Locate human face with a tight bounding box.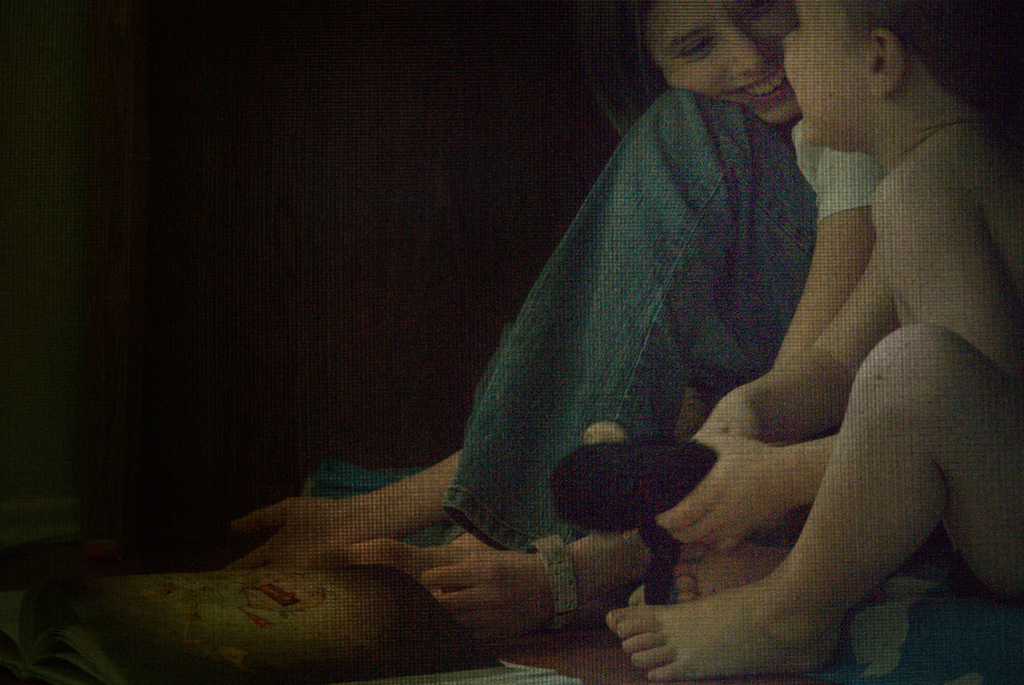
bbox=[780, 0, 870, 143].
